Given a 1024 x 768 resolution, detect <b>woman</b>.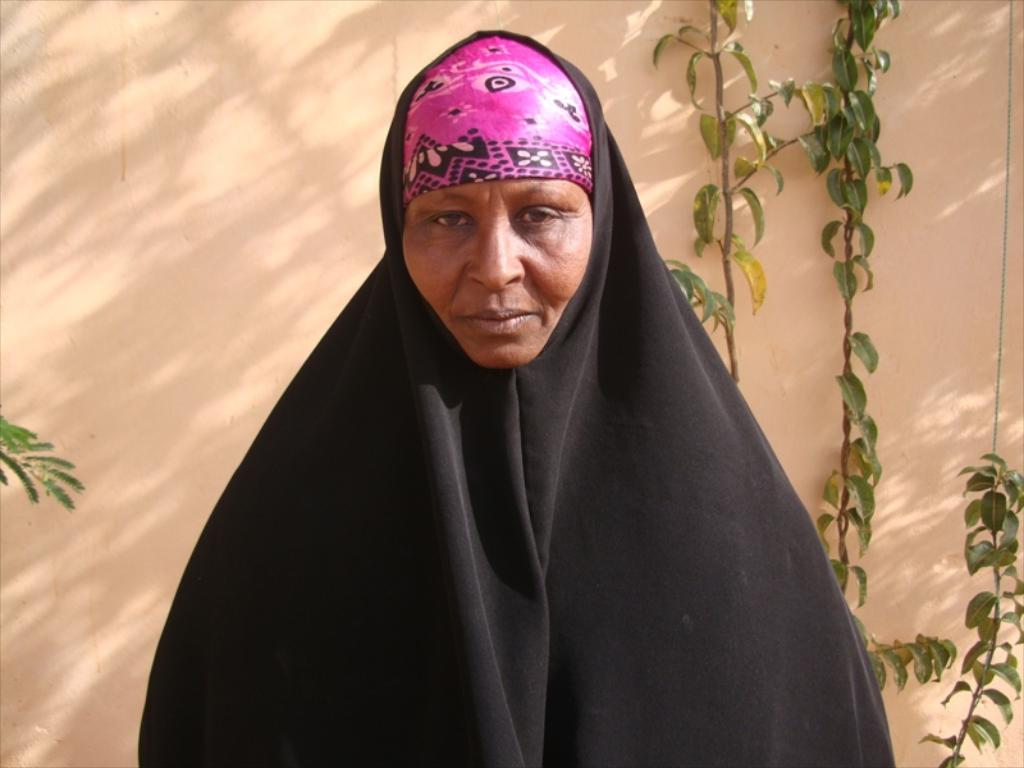
[x1=165, y1=46, x2=872, y2=767].
